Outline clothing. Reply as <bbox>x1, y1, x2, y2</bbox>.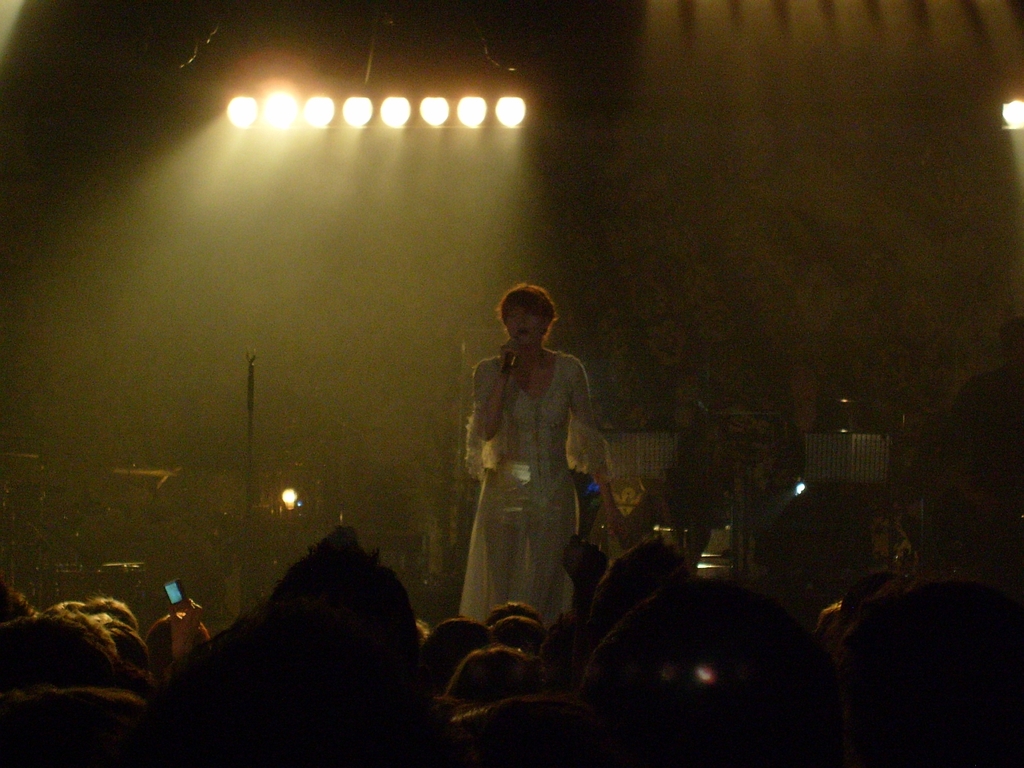
<bbox>455, 315, 602, 626</bbox>.
